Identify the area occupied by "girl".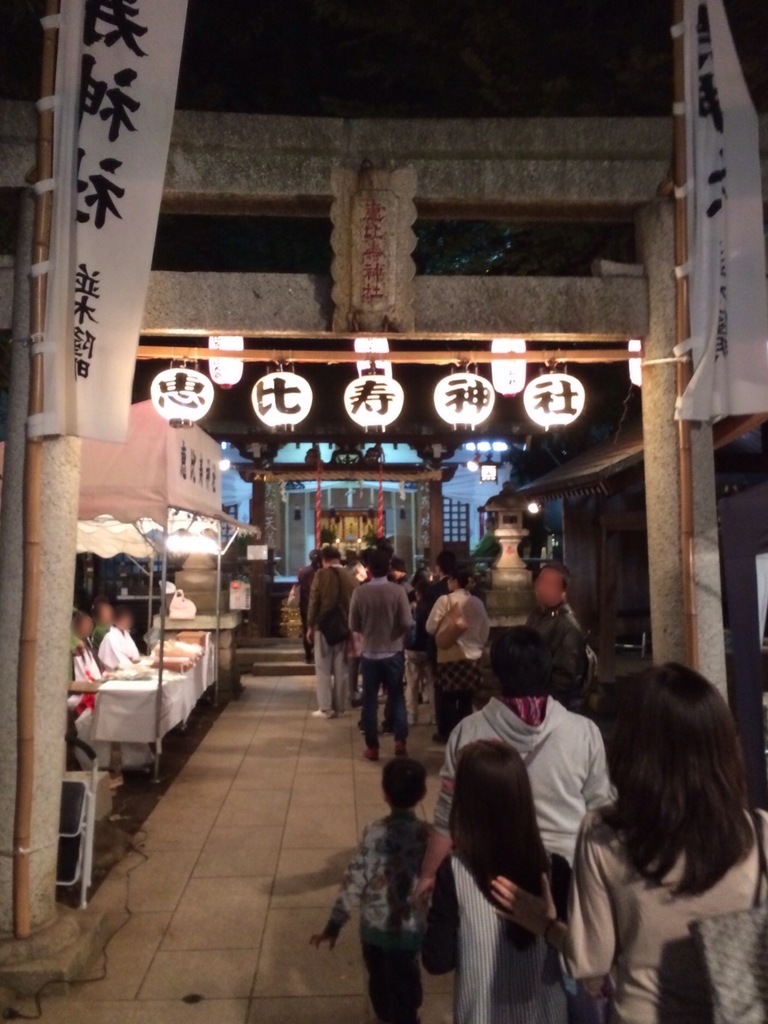
Area: box=[422, 736, 575, 1023].
